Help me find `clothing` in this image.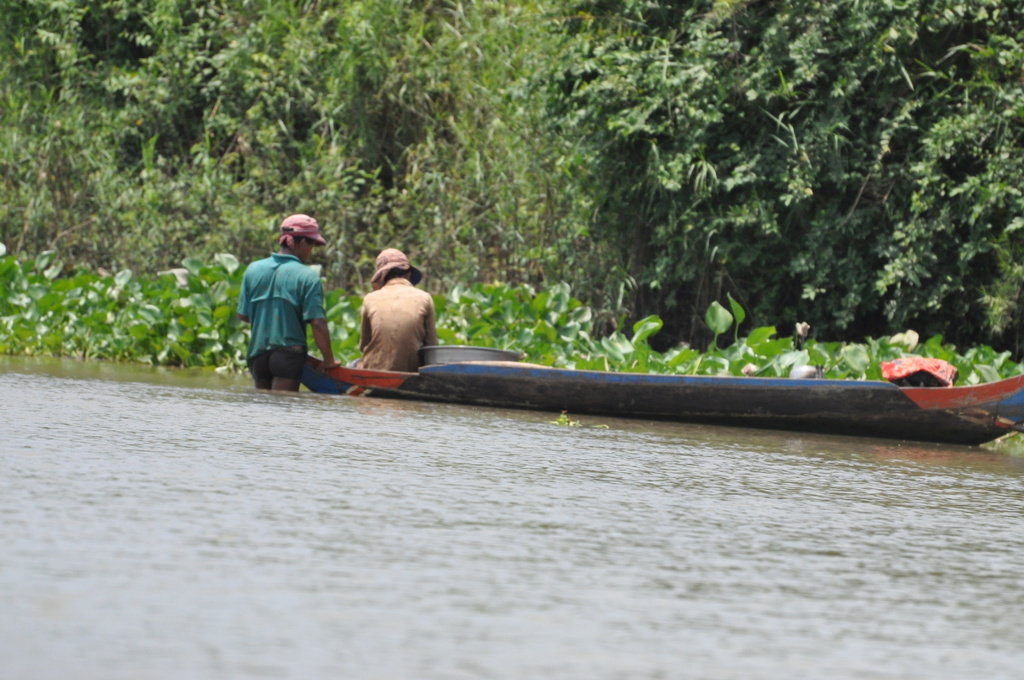
Found it: 246, 235, 330, 373.
